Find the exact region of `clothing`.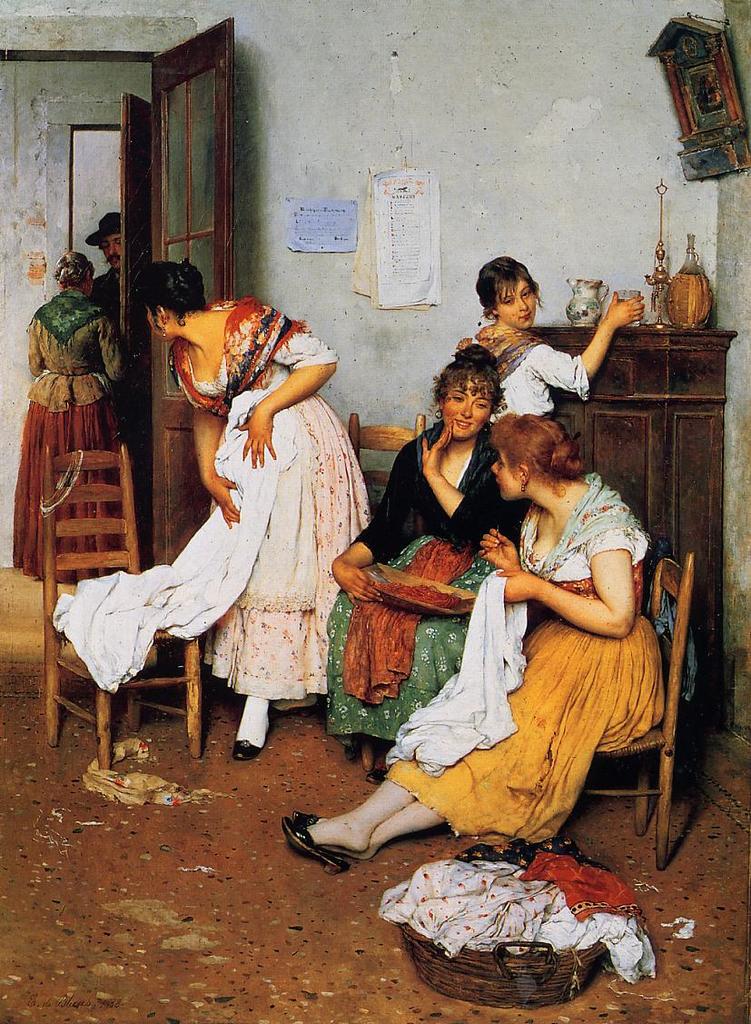
Exact region: bbox=[14, 279, 146, 592].
